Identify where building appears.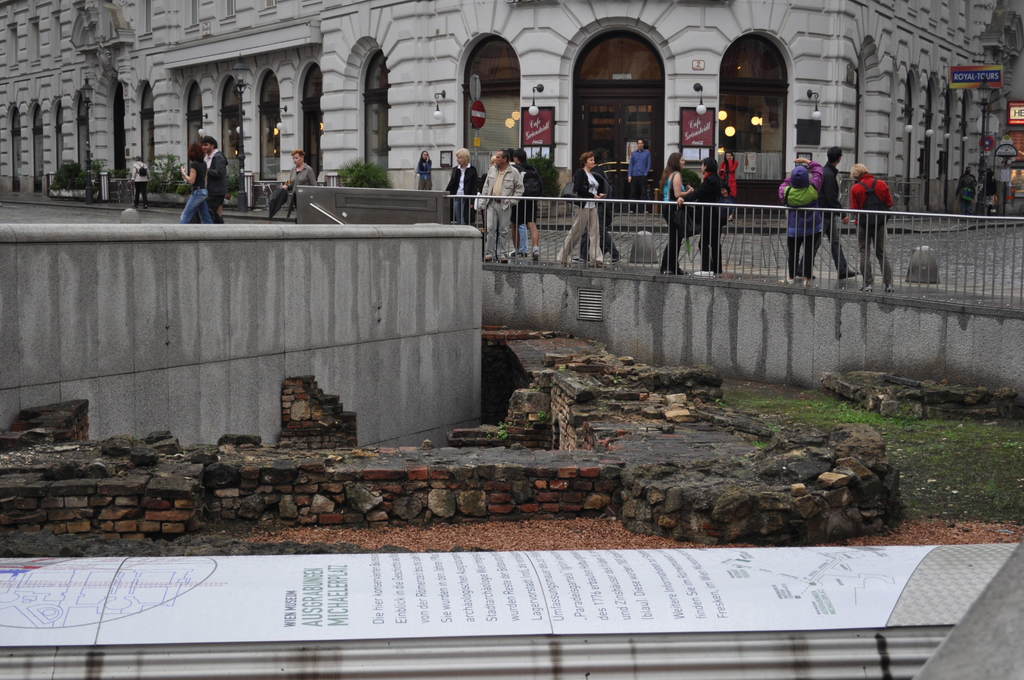
Appears at x1=0, y1=0, x2=1023, y2=210.
